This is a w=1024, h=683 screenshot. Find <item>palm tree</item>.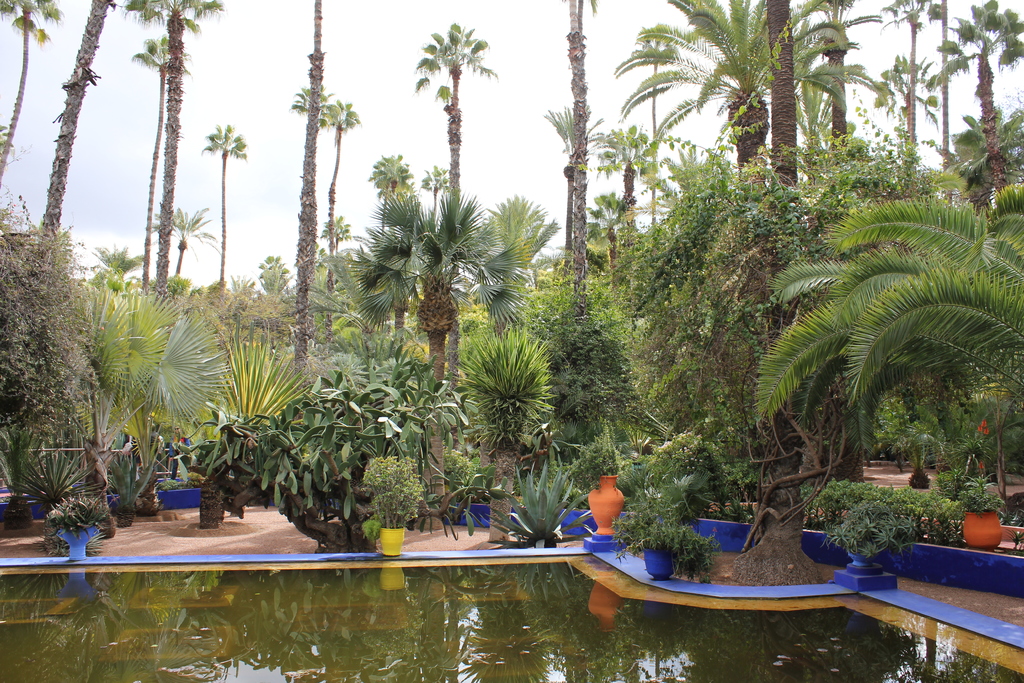
Bounding box: <region>947, 89, 1023, 237</region>.
